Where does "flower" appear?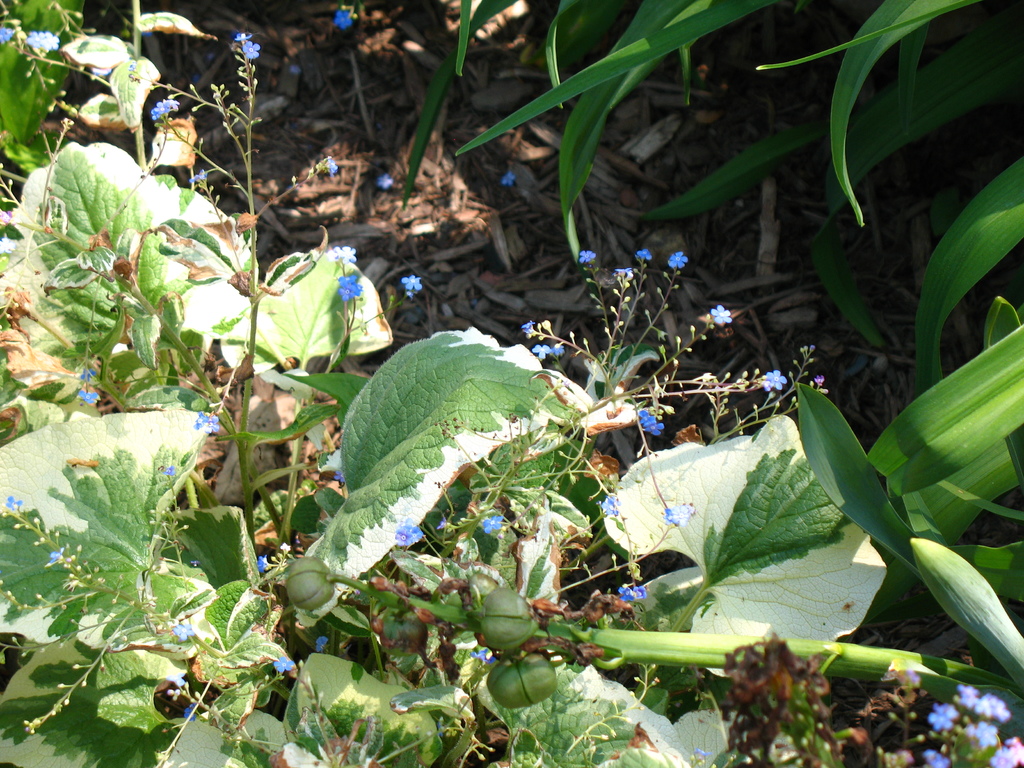
Appears at bbox=(504, 171, 514, 184).
